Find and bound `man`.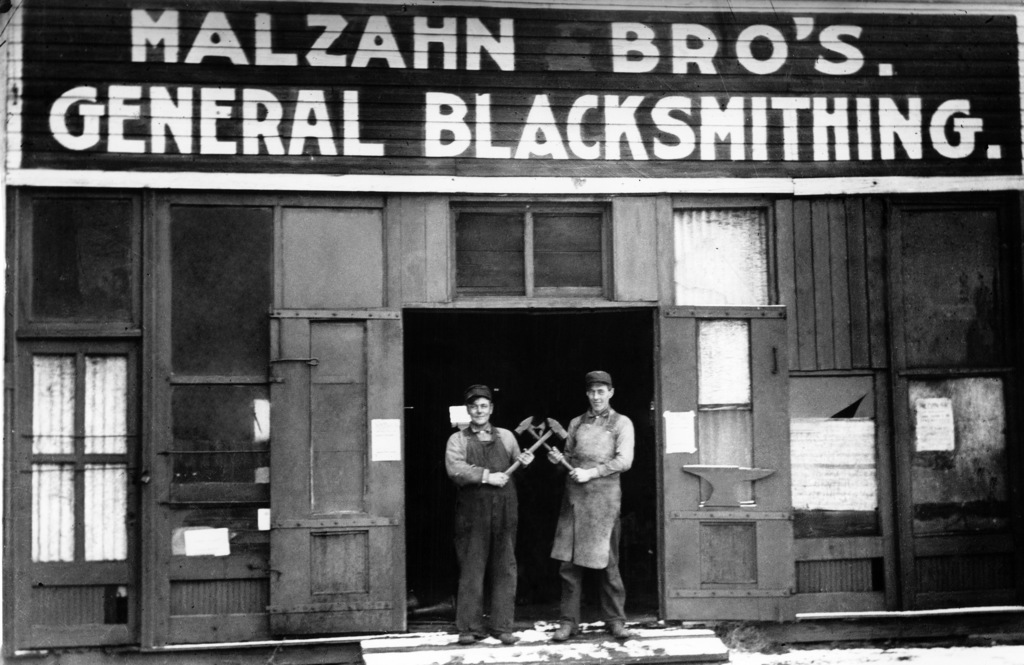
Bound: 547 372 639 636.
